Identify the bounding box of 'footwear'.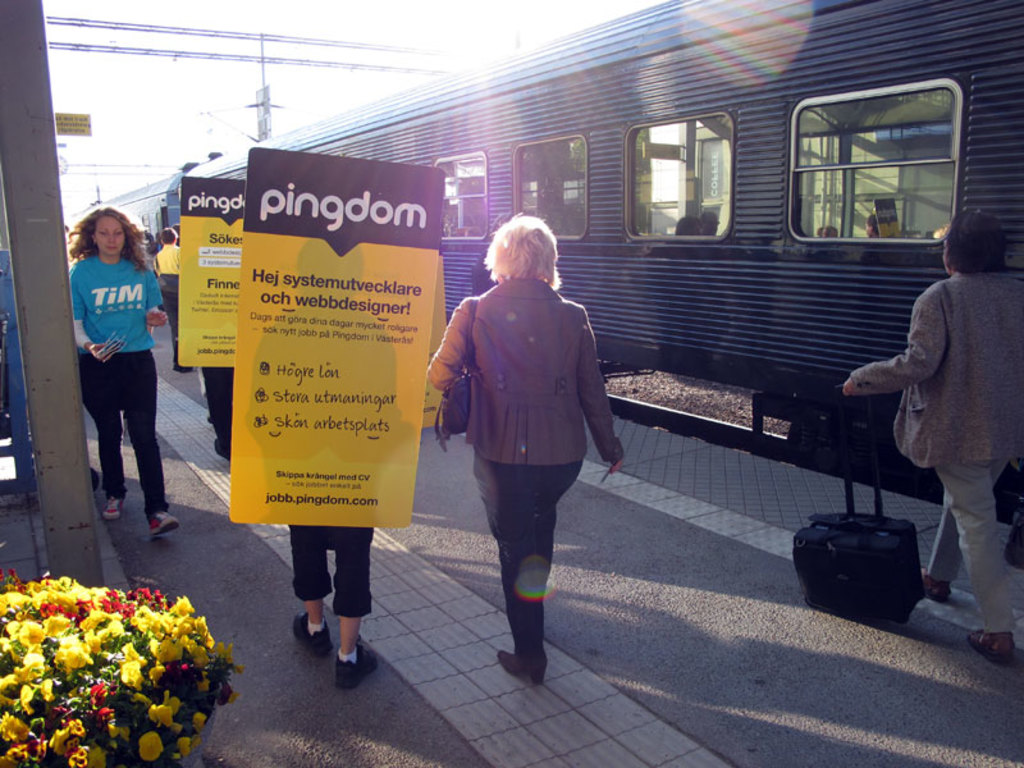
[920,572,952,602].
